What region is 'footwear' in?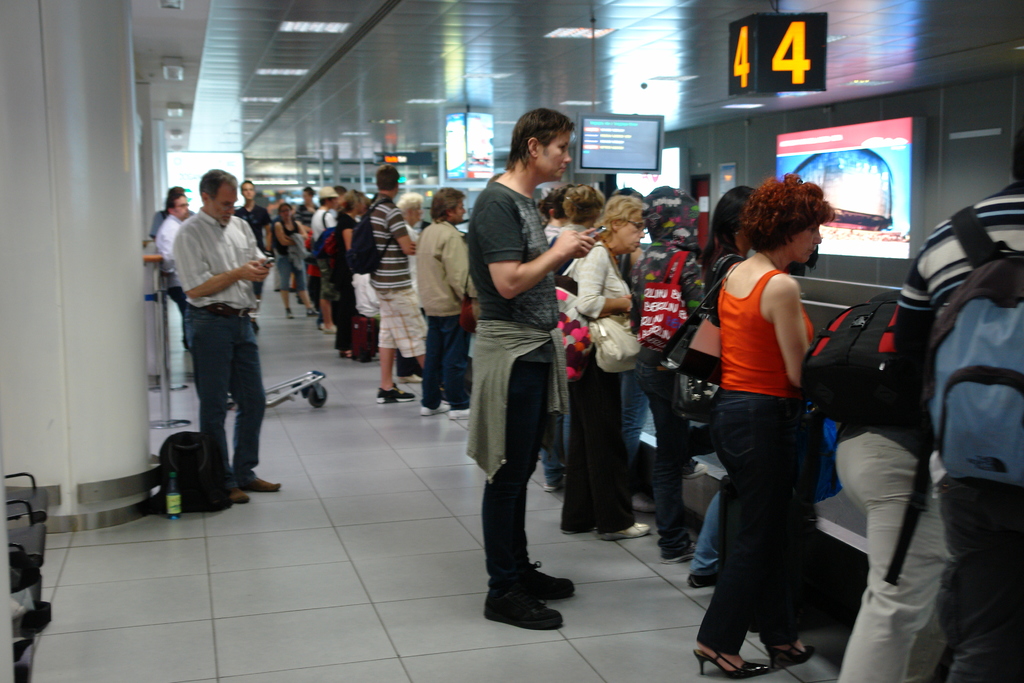
418, 399, 447, 419.
